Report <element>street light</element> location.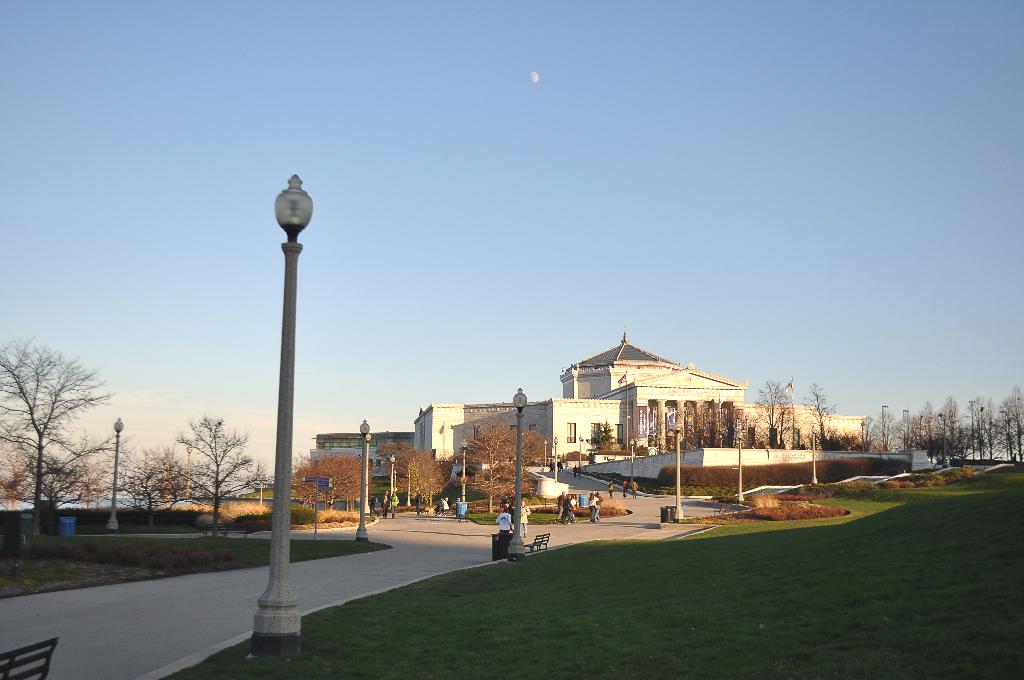
Report: 188, 444, 191, 510.
